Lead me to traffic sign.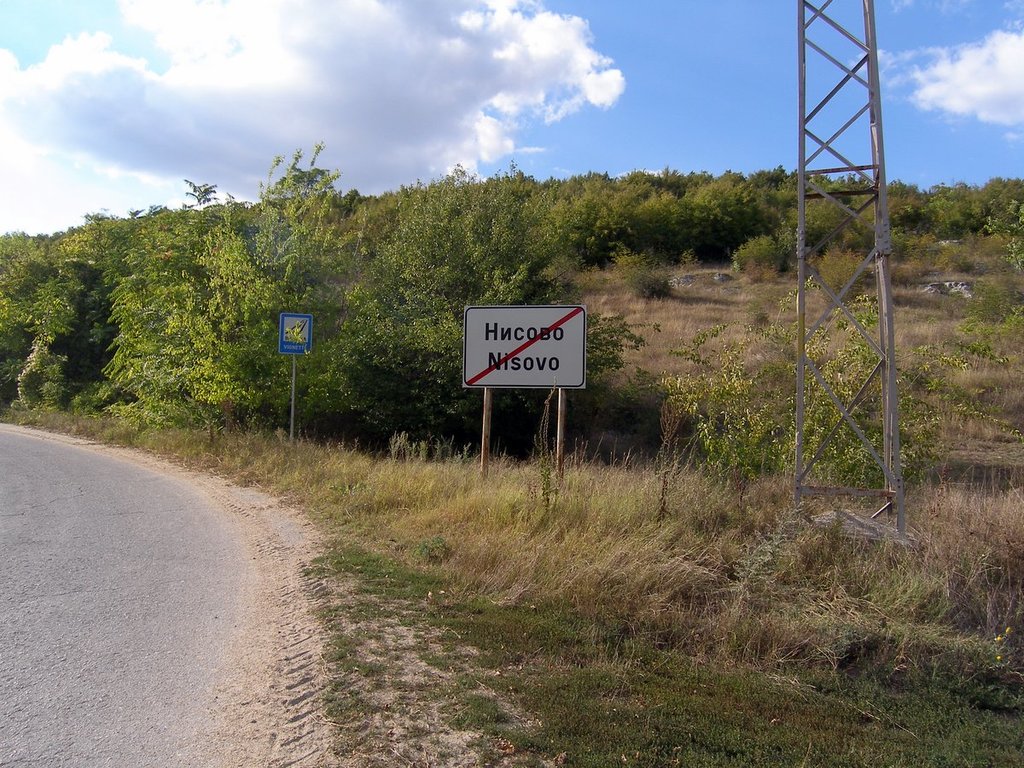
Lead to 460/300/590/393.
